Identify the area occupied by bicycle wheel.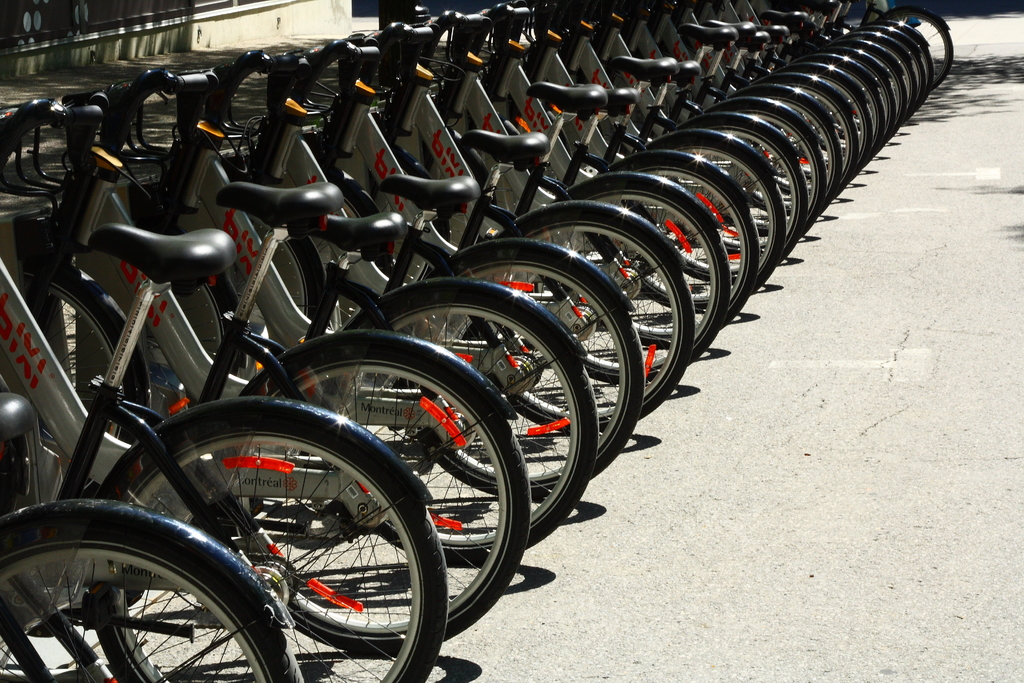
Area: Rect(426, 235, 646, 500).
